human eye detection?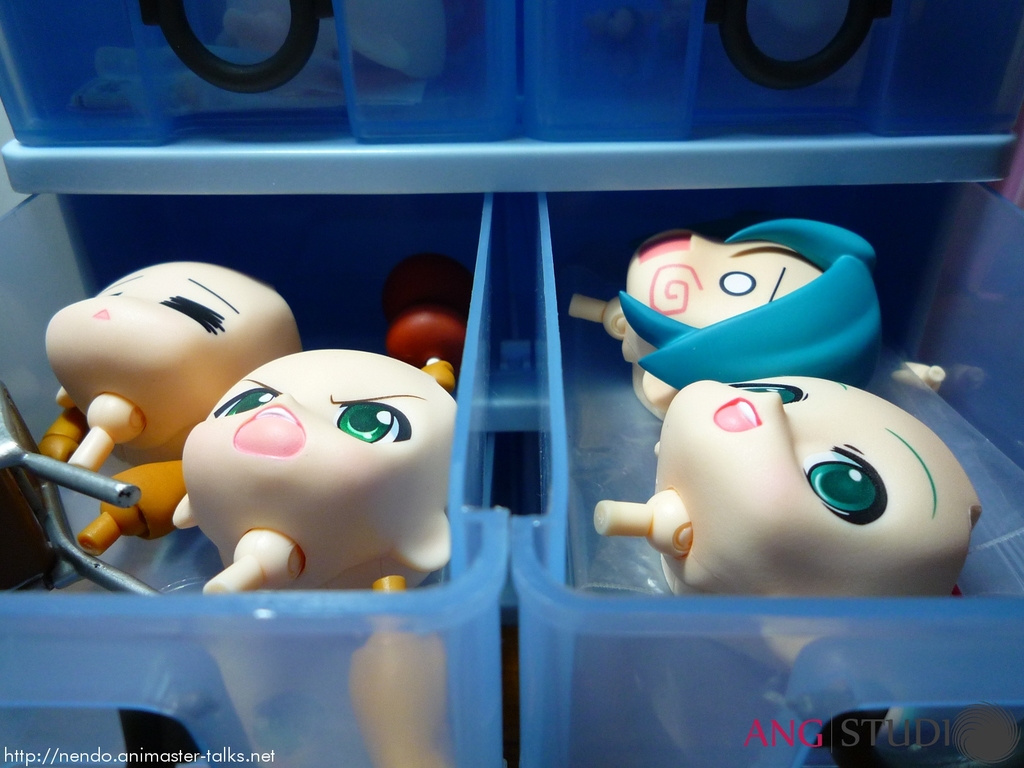
724,378,803,402
